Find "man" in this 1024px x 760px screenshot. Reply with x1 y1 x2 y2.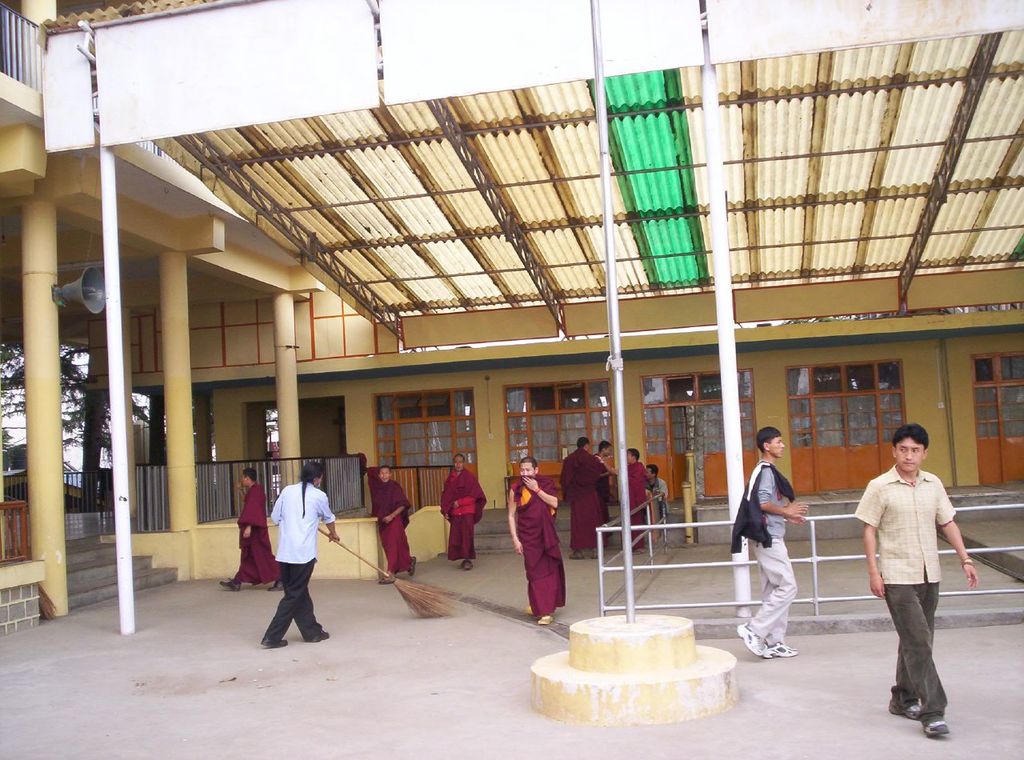
438 454 486 575.
